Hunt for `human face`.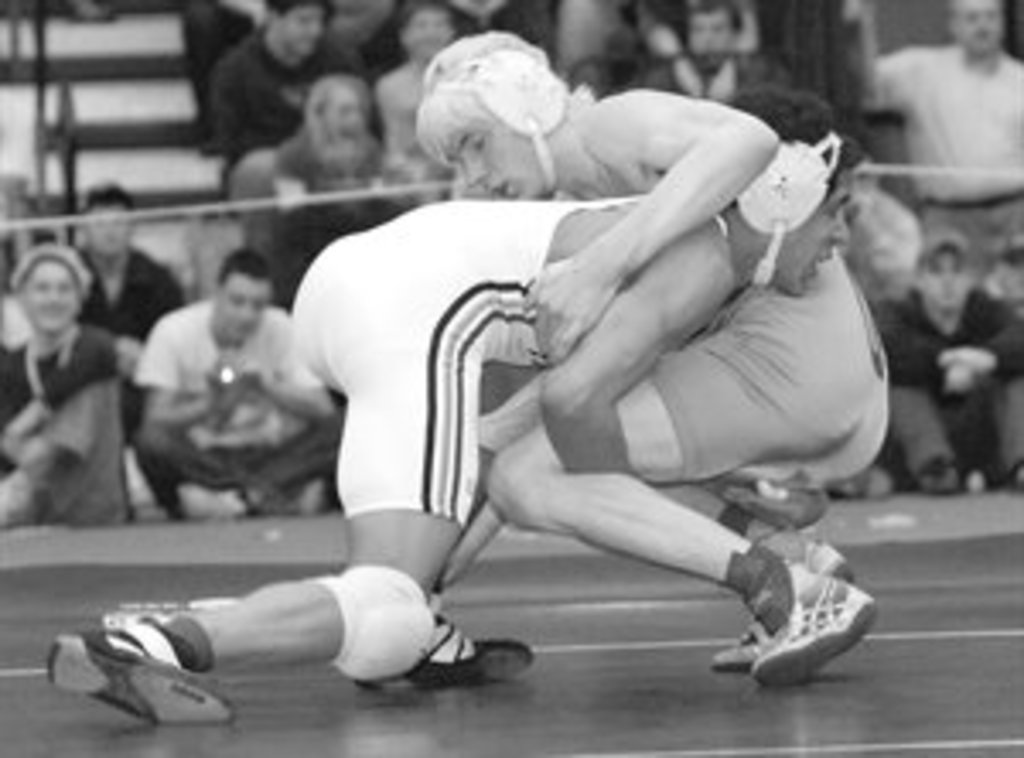
Hunted down at 925,253,980,304.
